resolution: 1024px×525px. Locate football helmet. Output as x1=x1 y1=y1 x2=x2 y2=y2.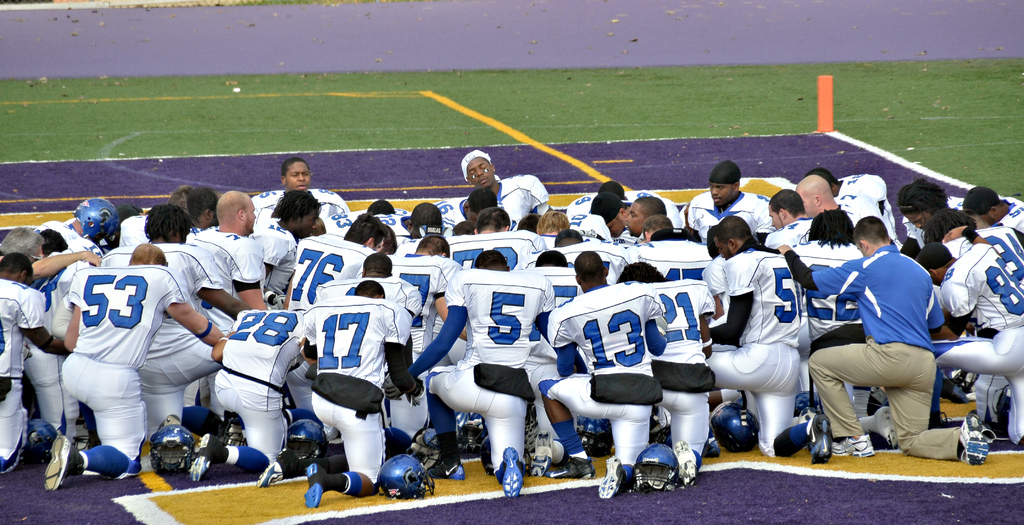
x1=375 y1=451 x2=442 y2=497.
